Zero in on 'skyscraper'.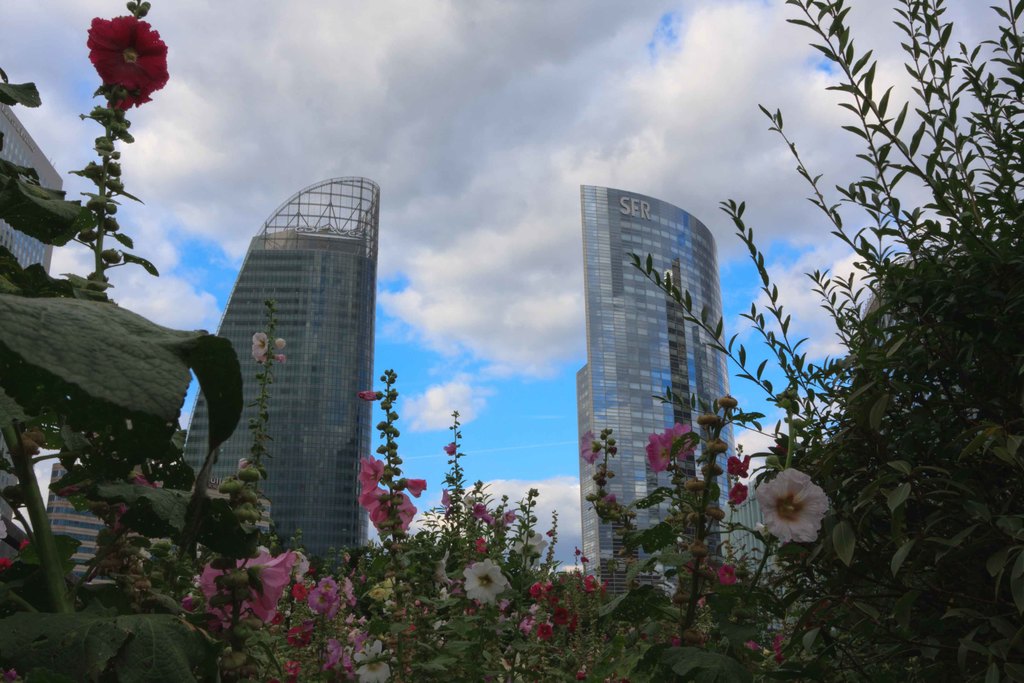
Zeroed in: BBox(581, 183, 733, 604).
